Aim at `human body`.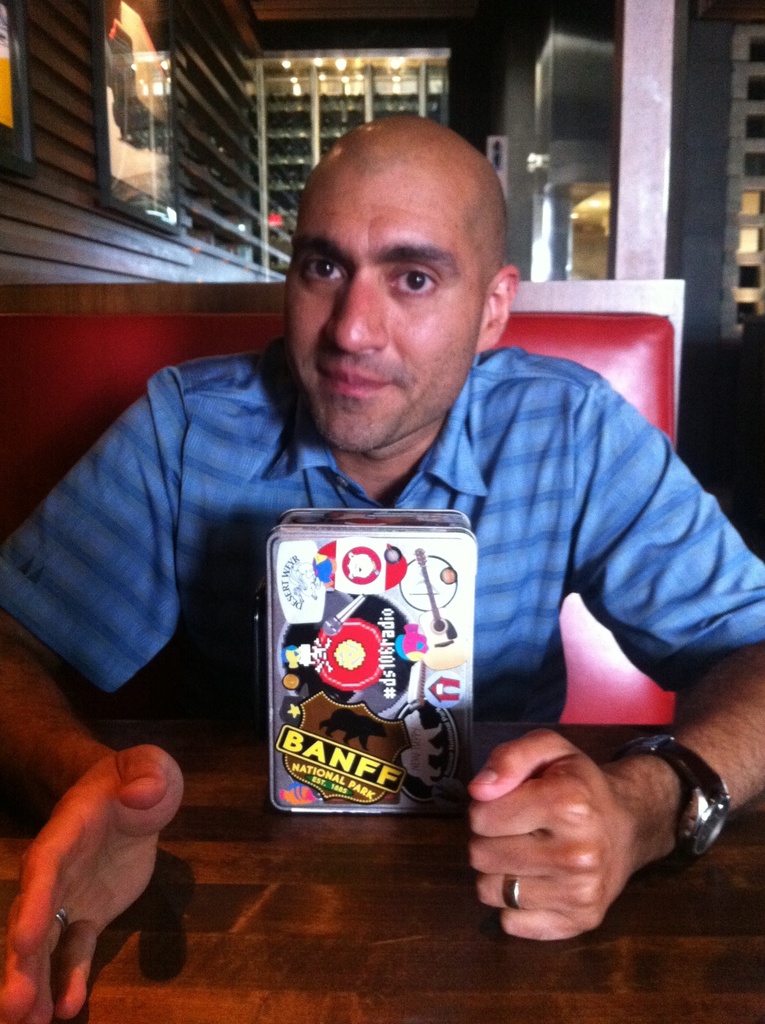
Aimed at [107, 129, 698, 899].
